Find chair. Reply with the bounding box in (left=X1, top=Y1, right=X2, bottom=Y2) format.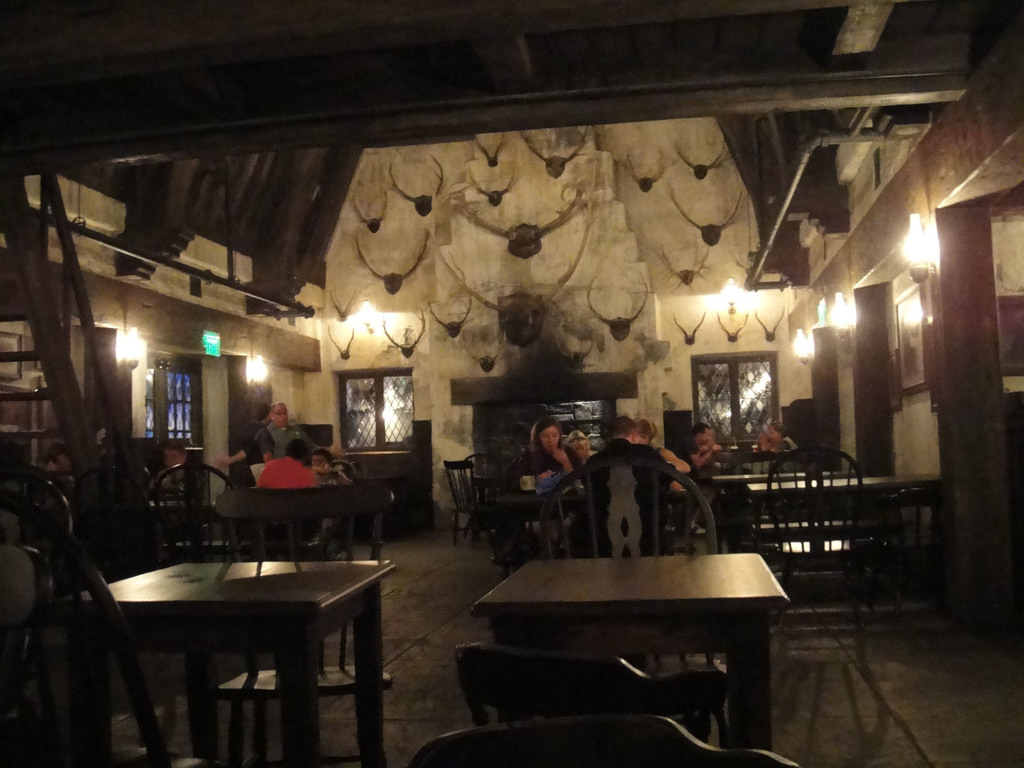
(left=0, top=458, right=66, bottom=605).
